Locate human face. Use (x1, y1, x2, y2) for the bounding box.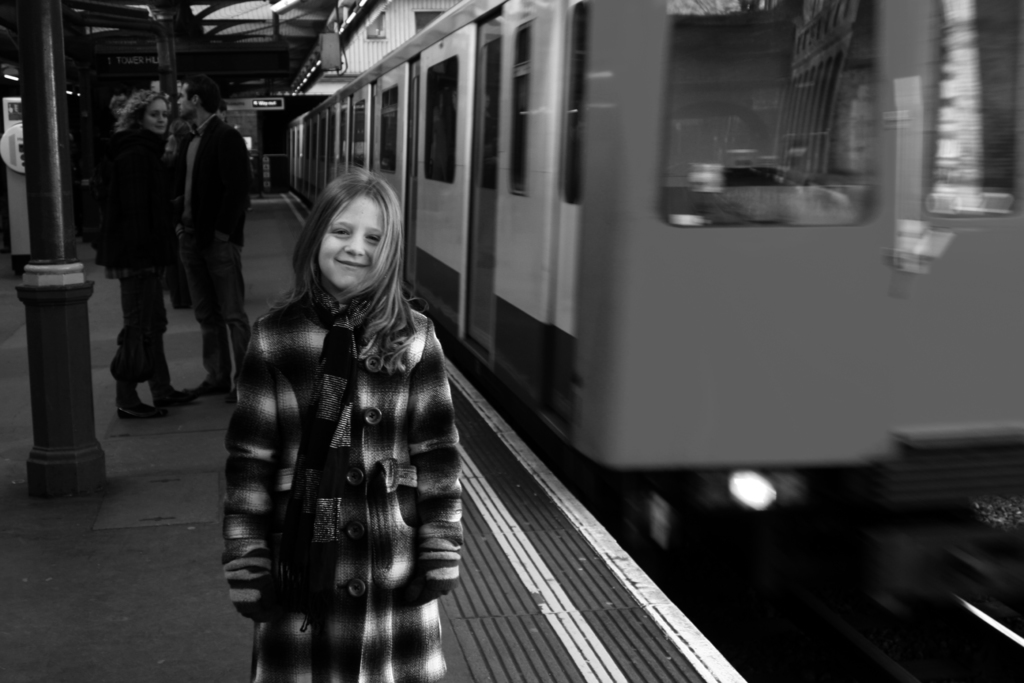
(139, 94, 169, 135).
